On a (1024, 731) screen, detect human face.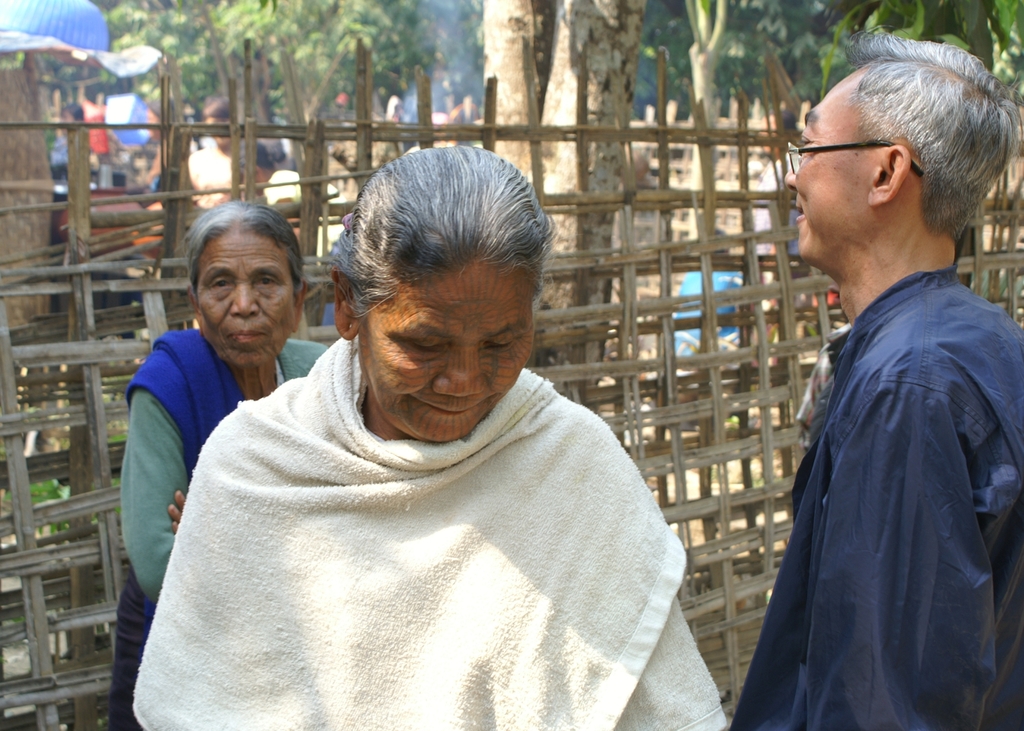
(787, 78, 867, 260).
